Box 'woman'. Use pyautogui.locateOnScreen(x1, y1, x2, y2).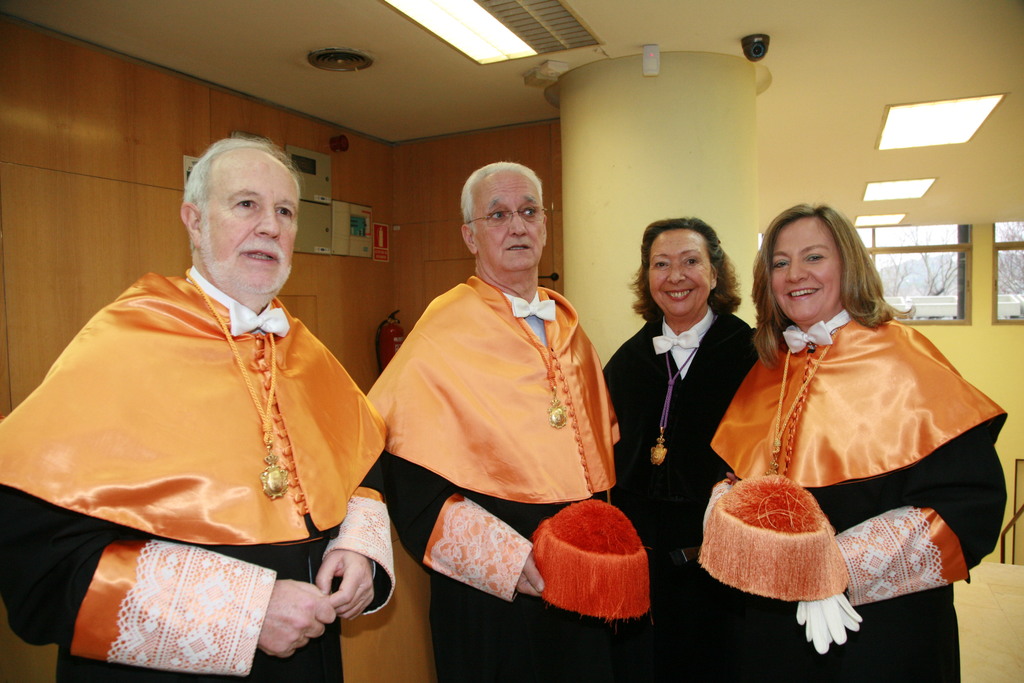
pyautogui.locateOnScreen(601, 219, 765, 682).
